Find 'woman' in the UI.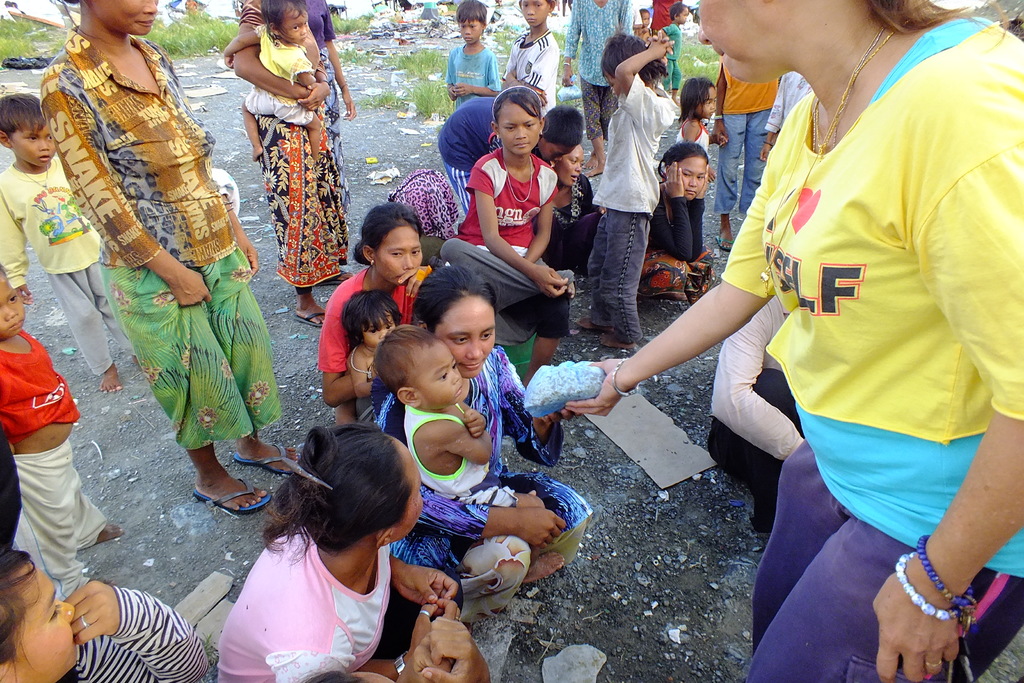
UI element at (314, 204, 435, 431).
